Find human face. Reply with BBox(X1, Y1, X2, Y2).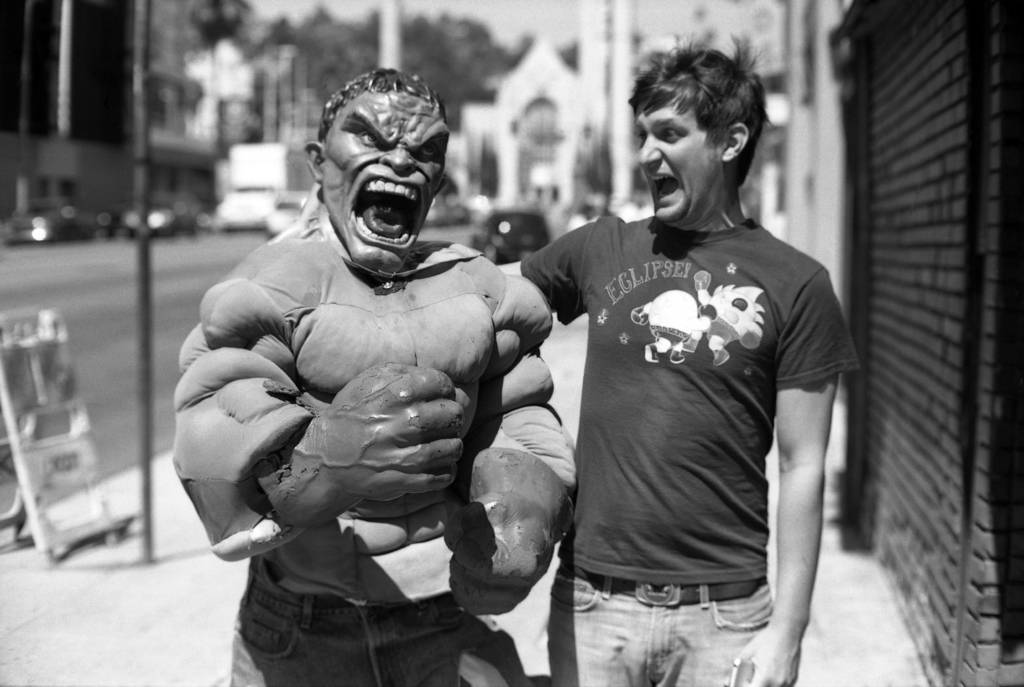
BBox(632, 97, 719, 220).
